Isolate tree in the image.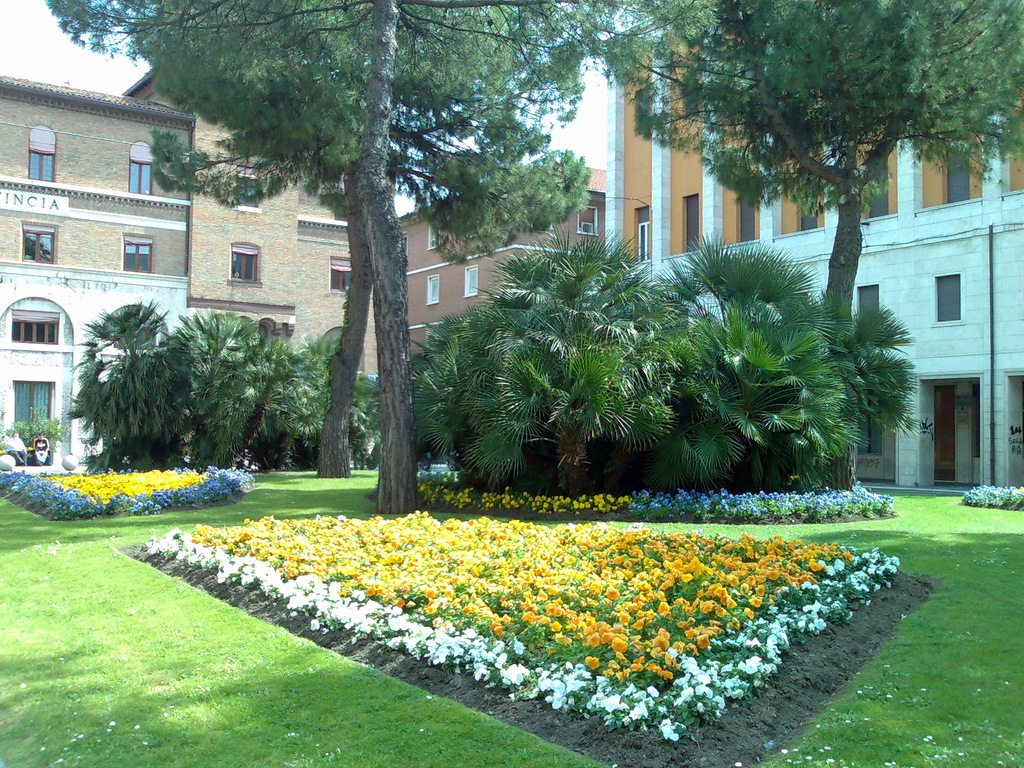
Isolated region: l=401, t=223, r=713, b=498.
